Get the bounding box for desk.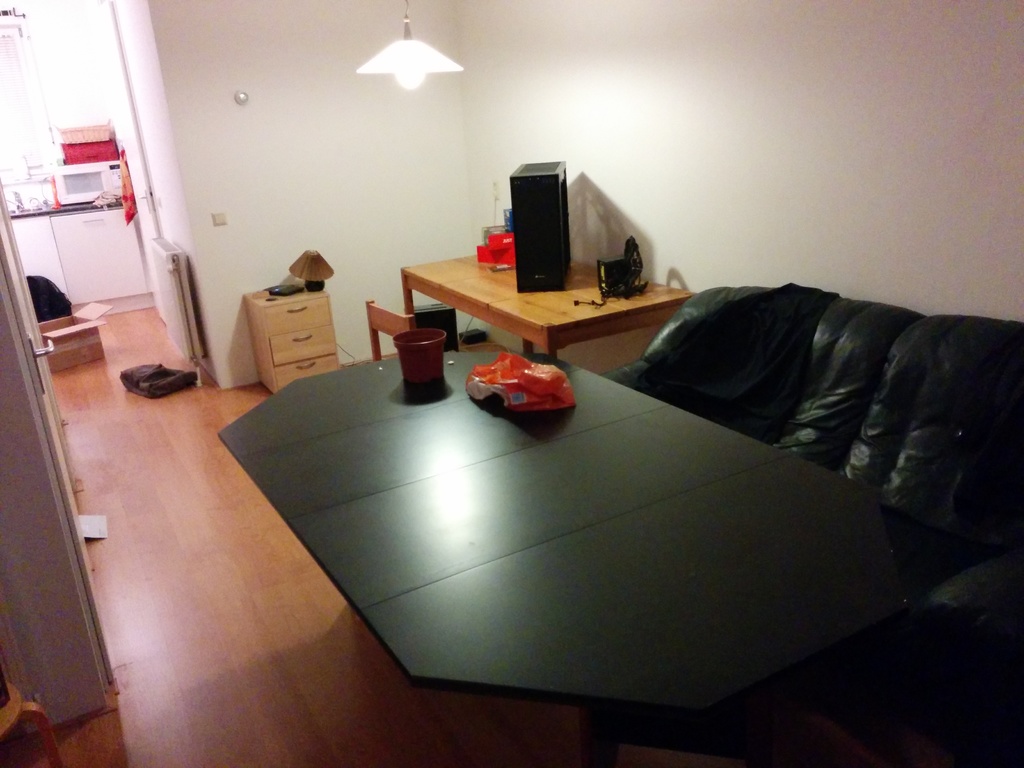
374:242:708:374.
